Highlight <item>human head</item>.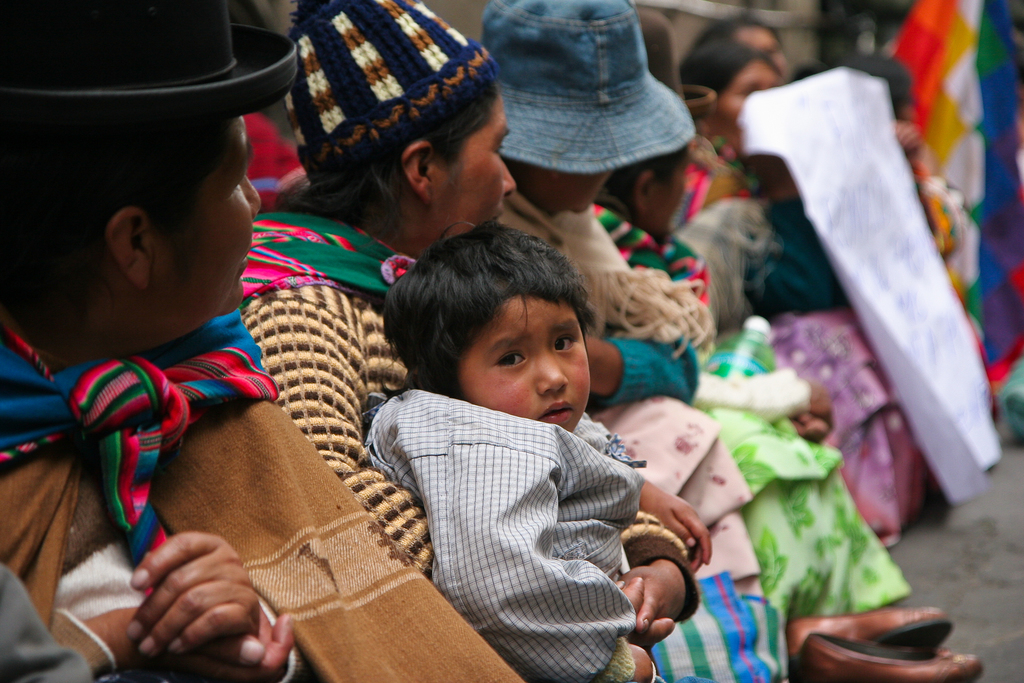
Highlighted region: crop(604, 4, 719, 242).
